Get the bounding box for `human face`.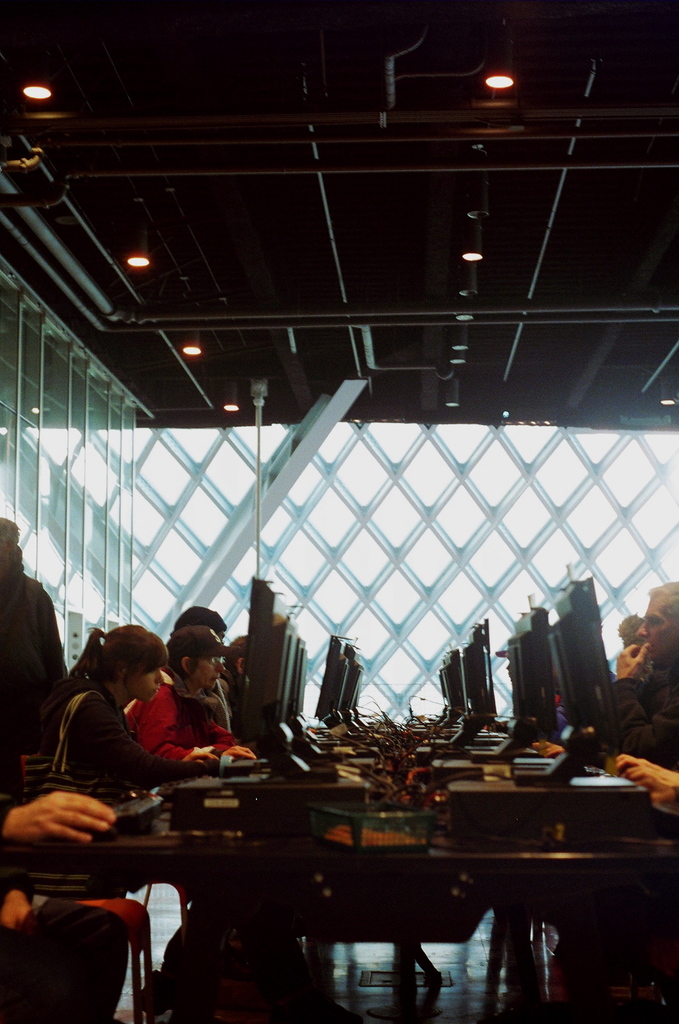
select_region(629, 587, 675, 664).
